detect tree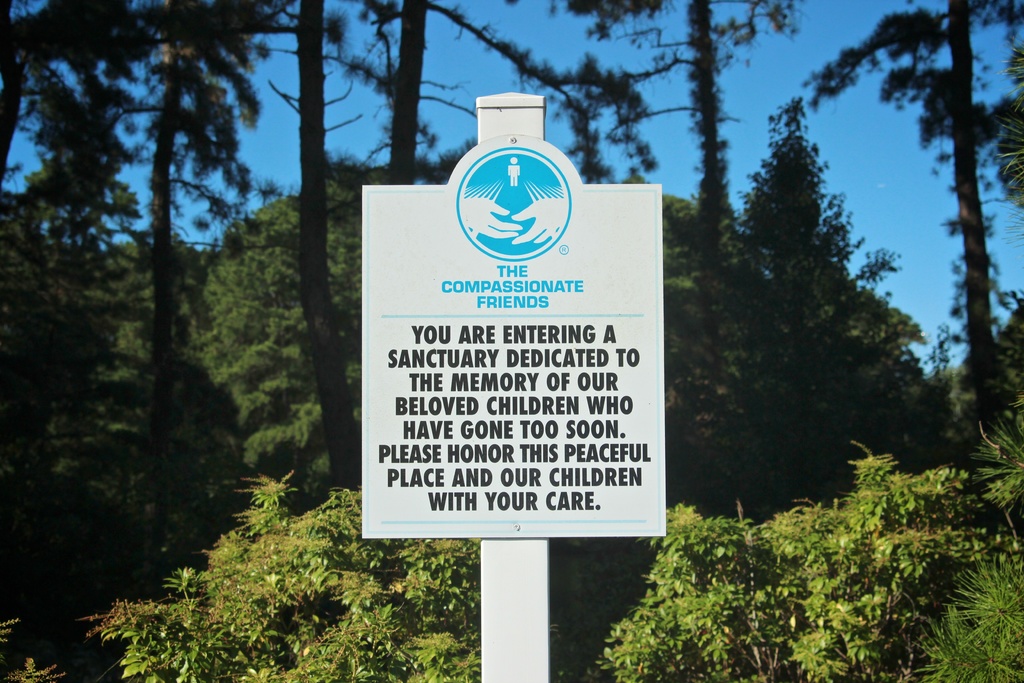
<box>668,72,951,550</box>
